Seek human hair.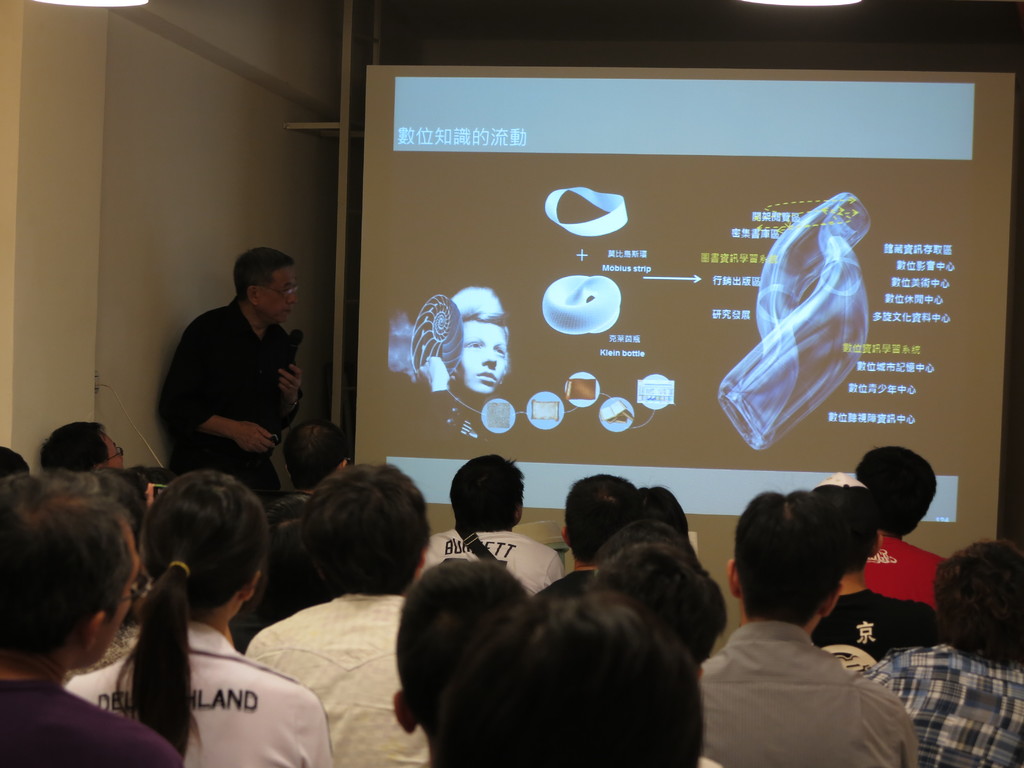
x1=0 y1=466 x2=150 y2=623.
